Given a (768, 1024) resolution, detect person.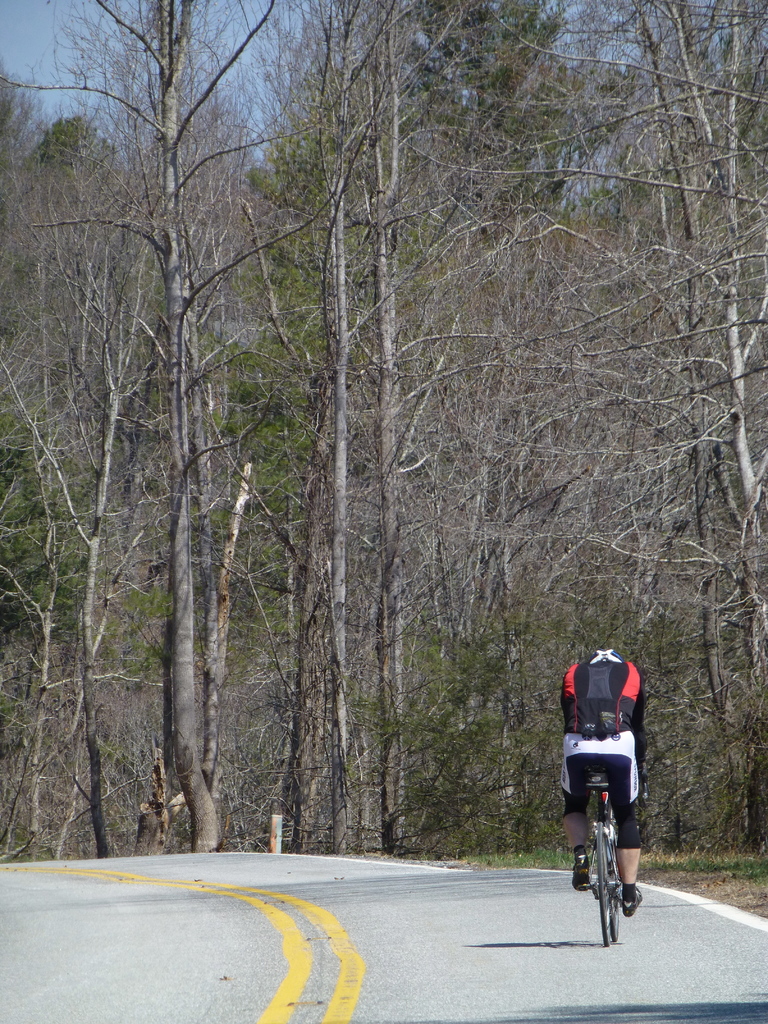
locate(563, 614, 654, 925).
